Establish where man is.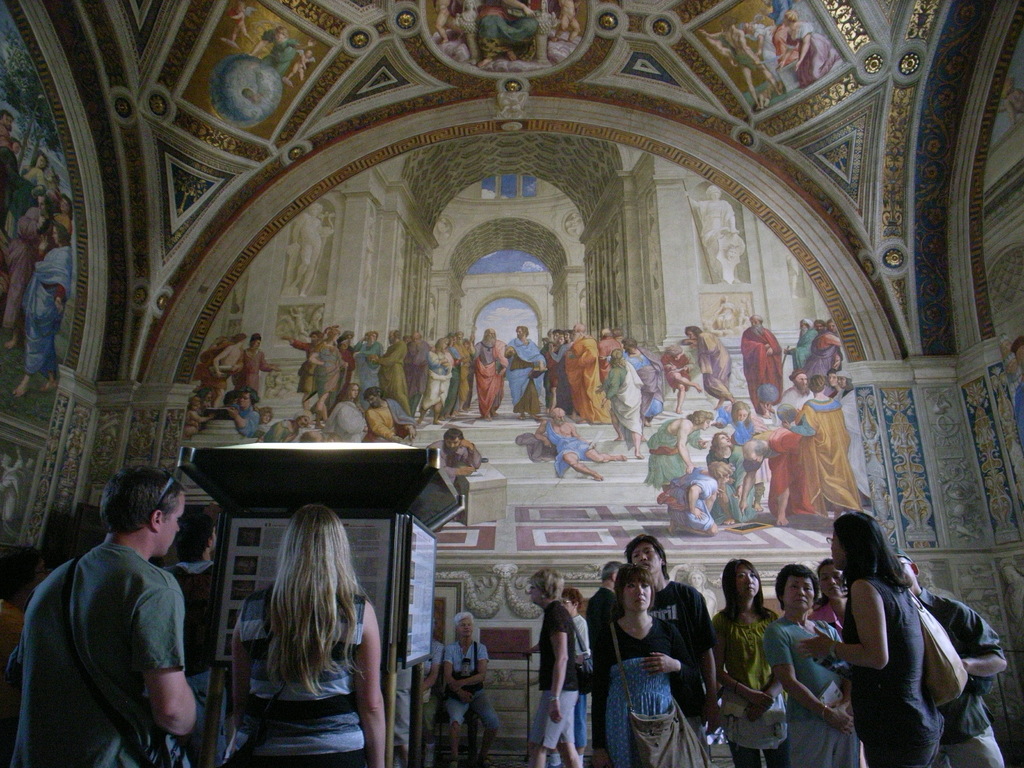
Established at x1=783, y1=373, x2=865, y2=518.
